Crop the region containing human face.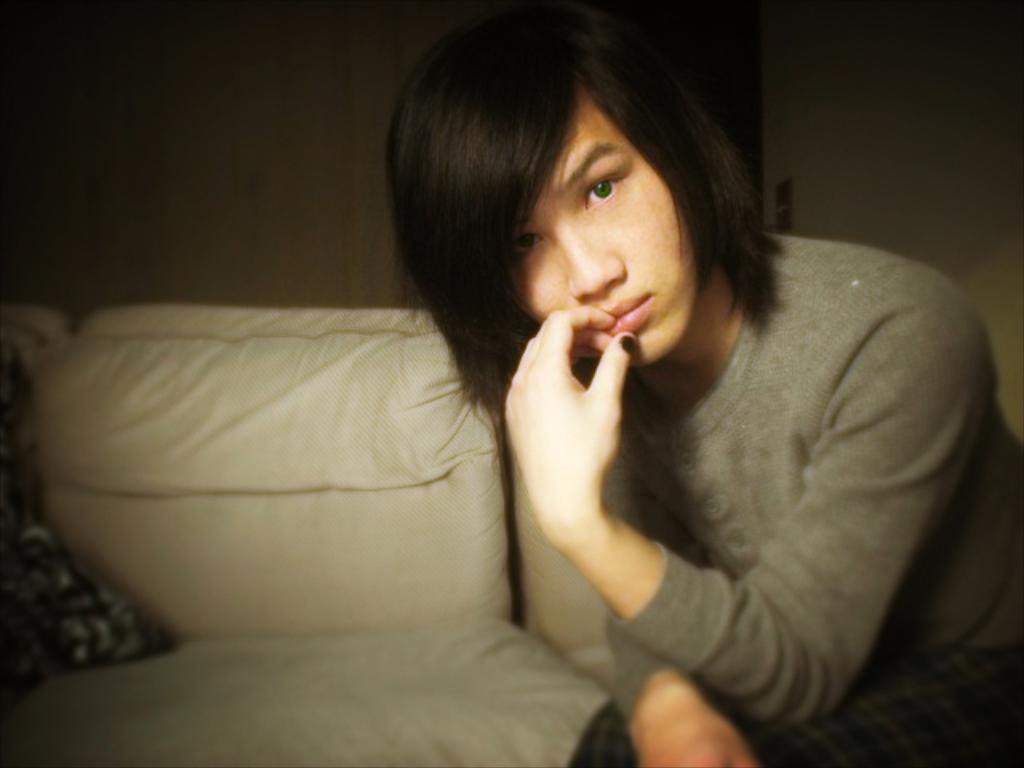
Crop region: <box>510,96,698,360</box>.
